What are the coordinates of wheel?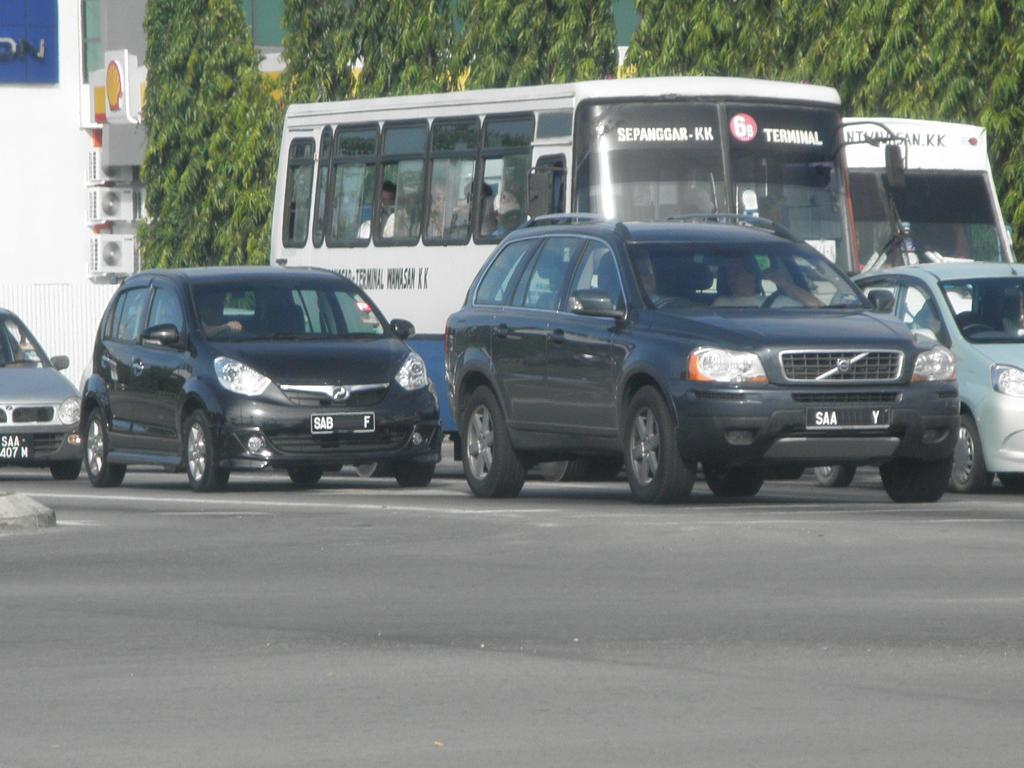
left=49, top=462, right=77, bottom=479.
